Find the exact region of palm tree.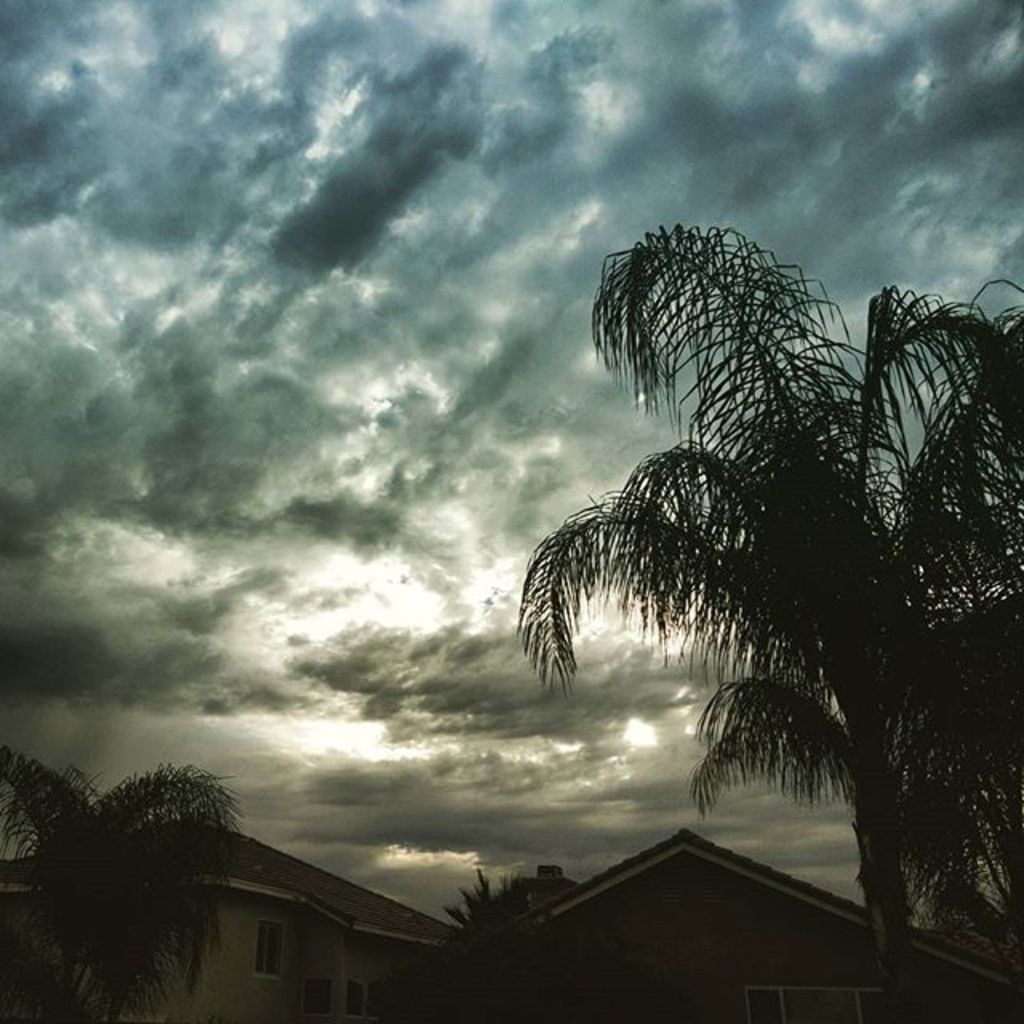
Exact region: [0,765,206,982].
